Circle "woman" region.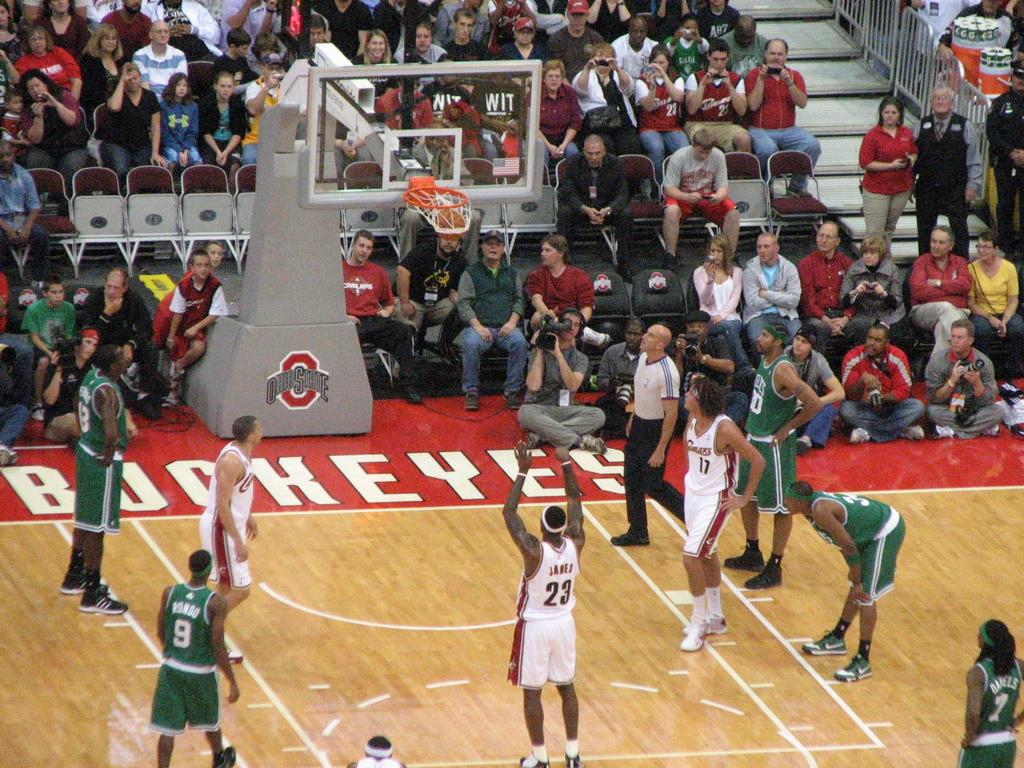
Region: 630:42:687:181.
